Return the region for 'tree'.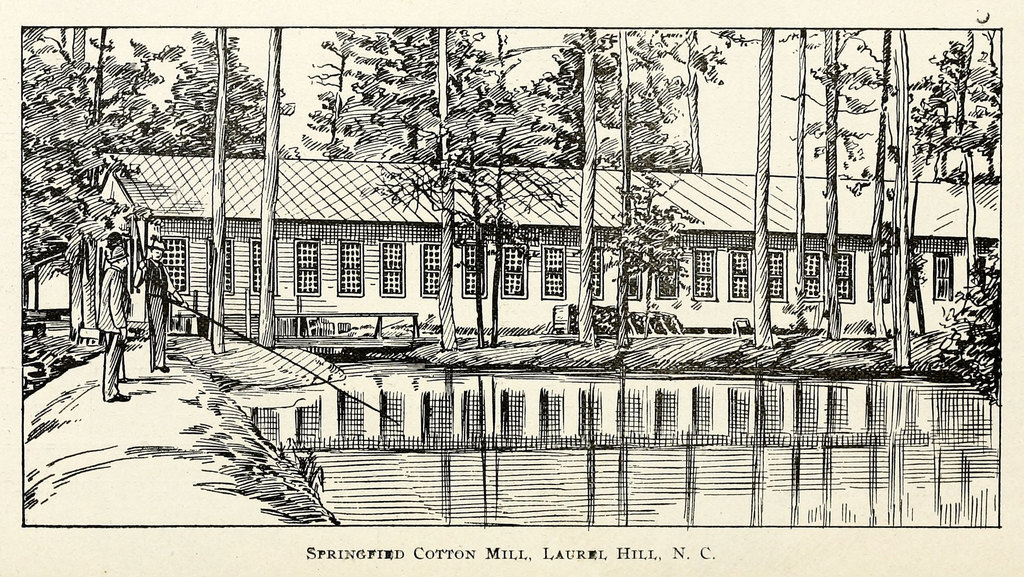
<box>20,28,105,318</box>.
